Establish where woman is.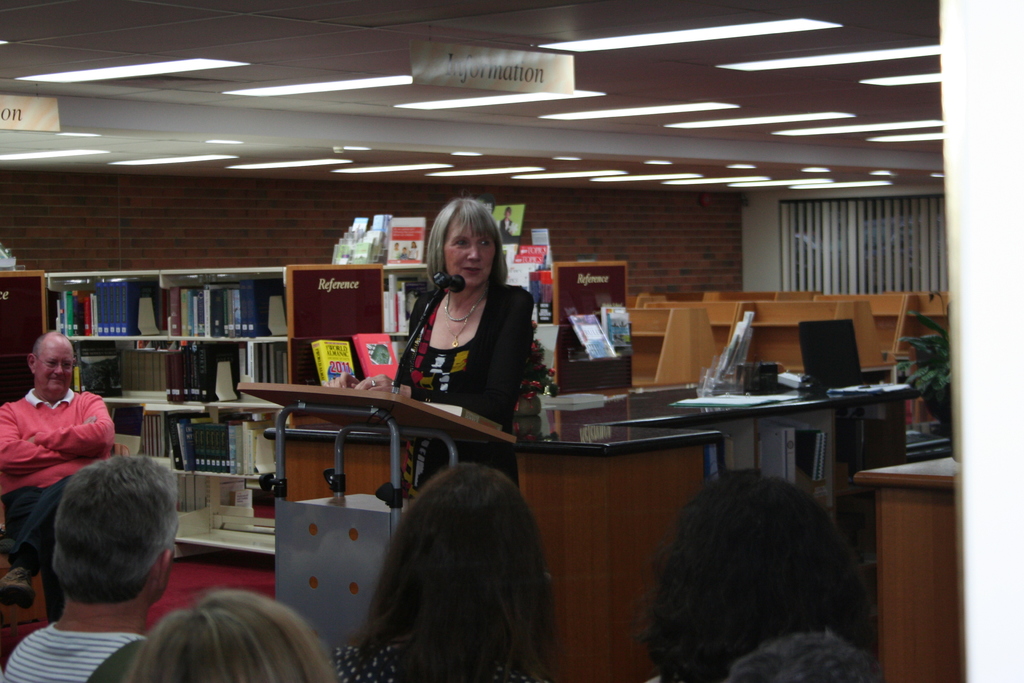
Established at [637,461,876,682].
